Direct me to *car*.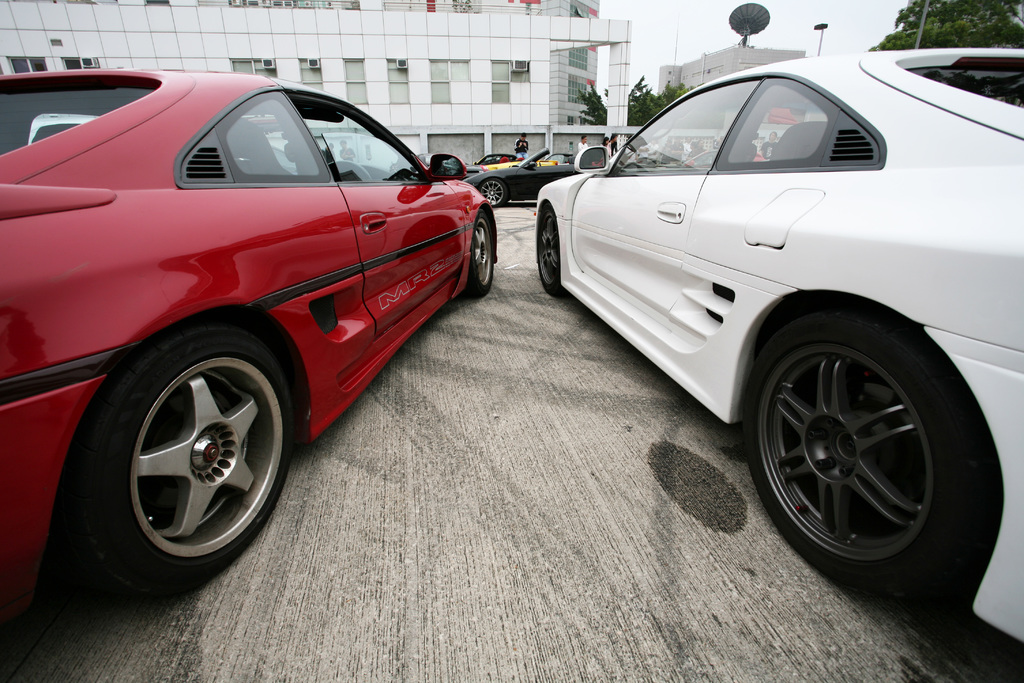
Direction: pyautogui.locateOnScreen(4, 63, 496, 580).
